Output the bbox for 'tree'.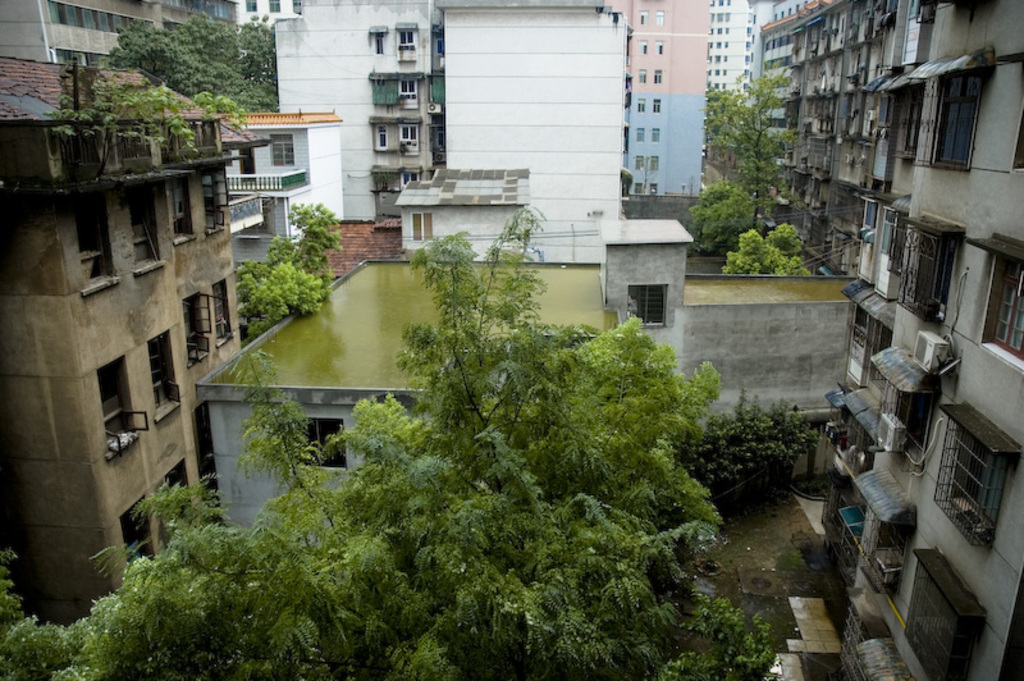
left=110, top=6, right=330, bottom=134.
